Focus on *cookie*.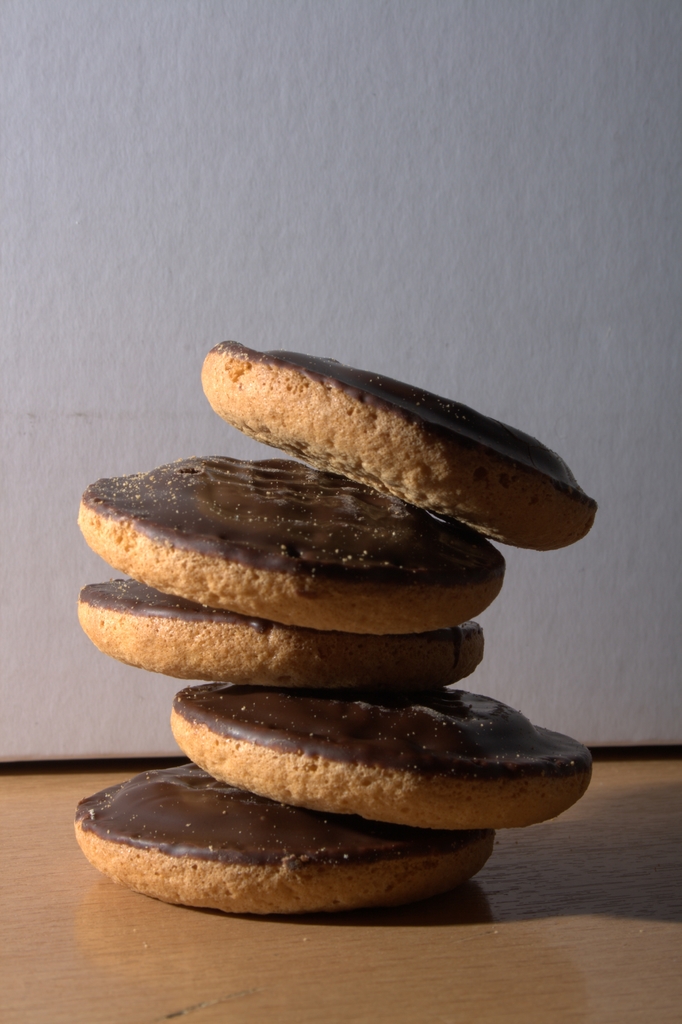
Focused at select_region(167, 685, 596, 830).
